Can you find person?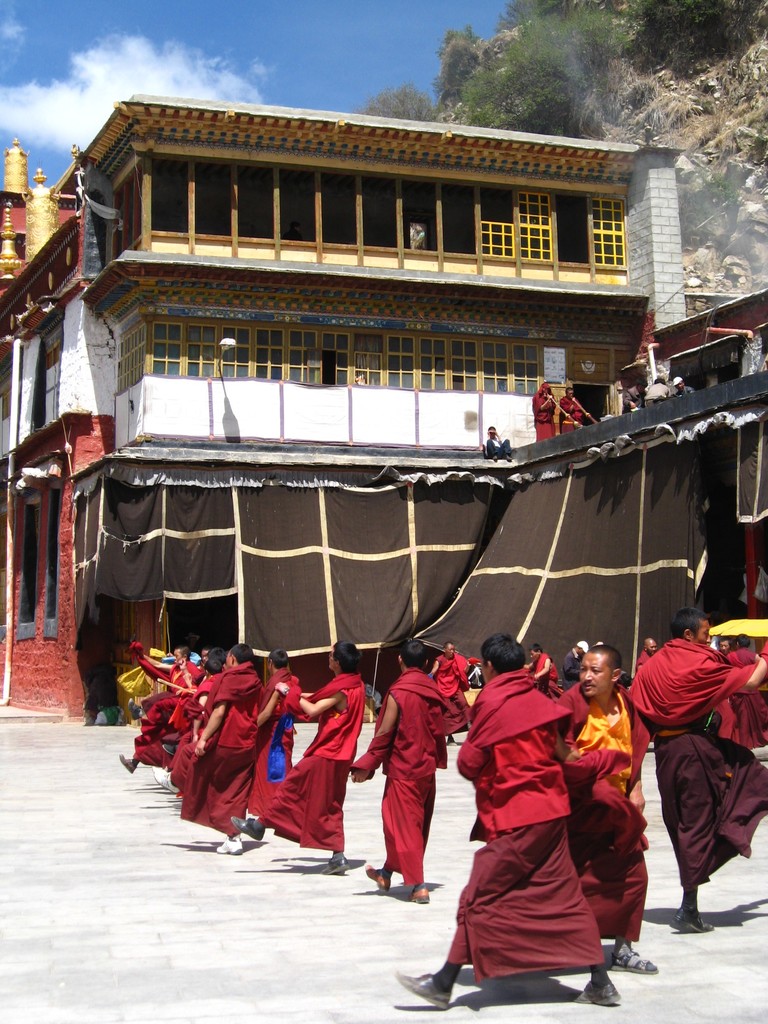
Yes, bounding box: 395/634/621/1016.
